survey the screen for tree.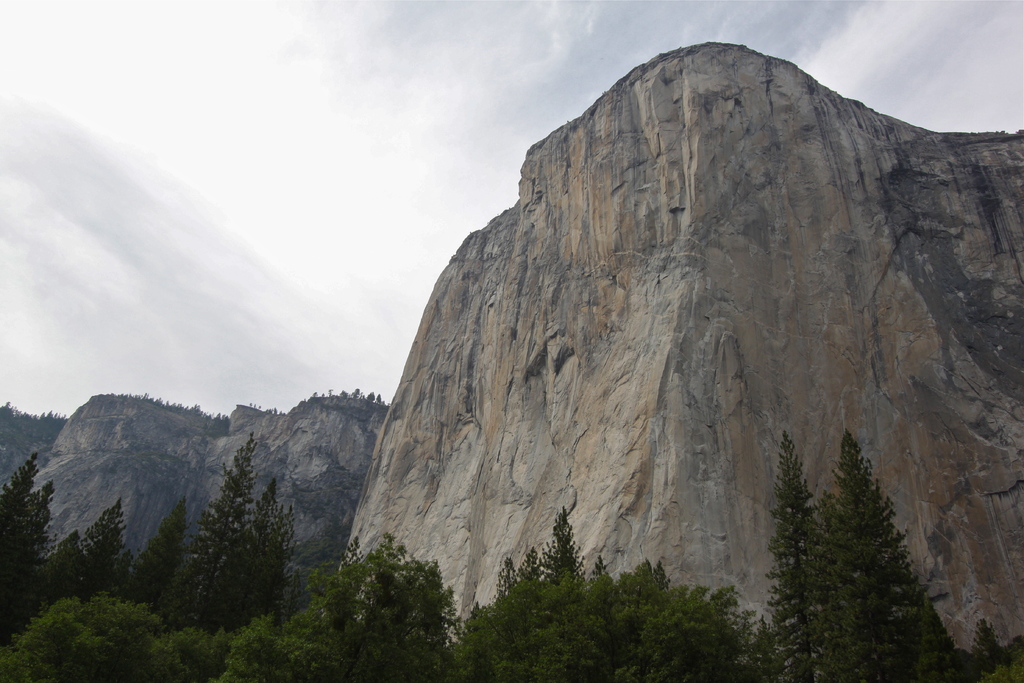
Survey found: 813 440 970 682.
